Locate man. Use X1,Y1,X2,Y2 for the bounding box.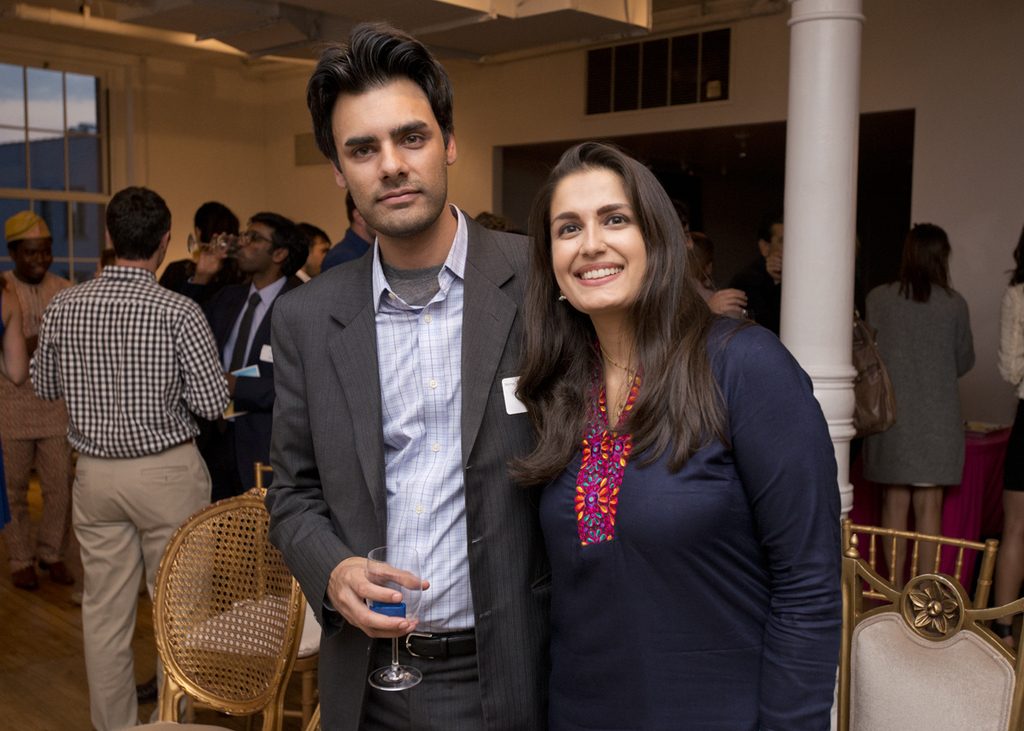
162,204,241,287.
